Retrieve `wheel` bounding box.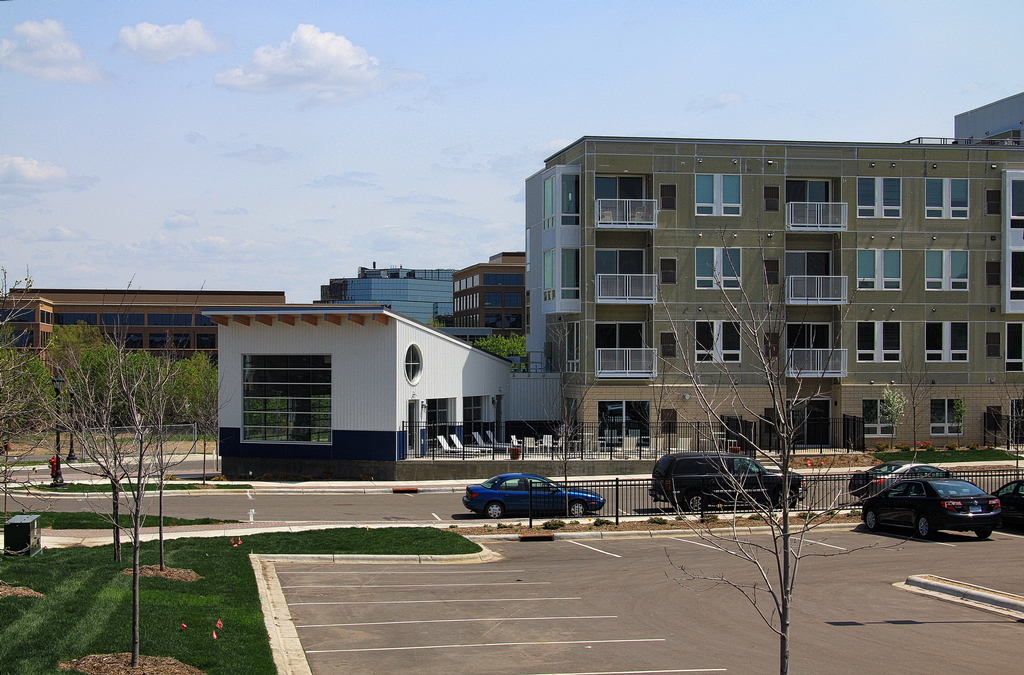
Bounding box: rect(687, 495, 702, 511).
